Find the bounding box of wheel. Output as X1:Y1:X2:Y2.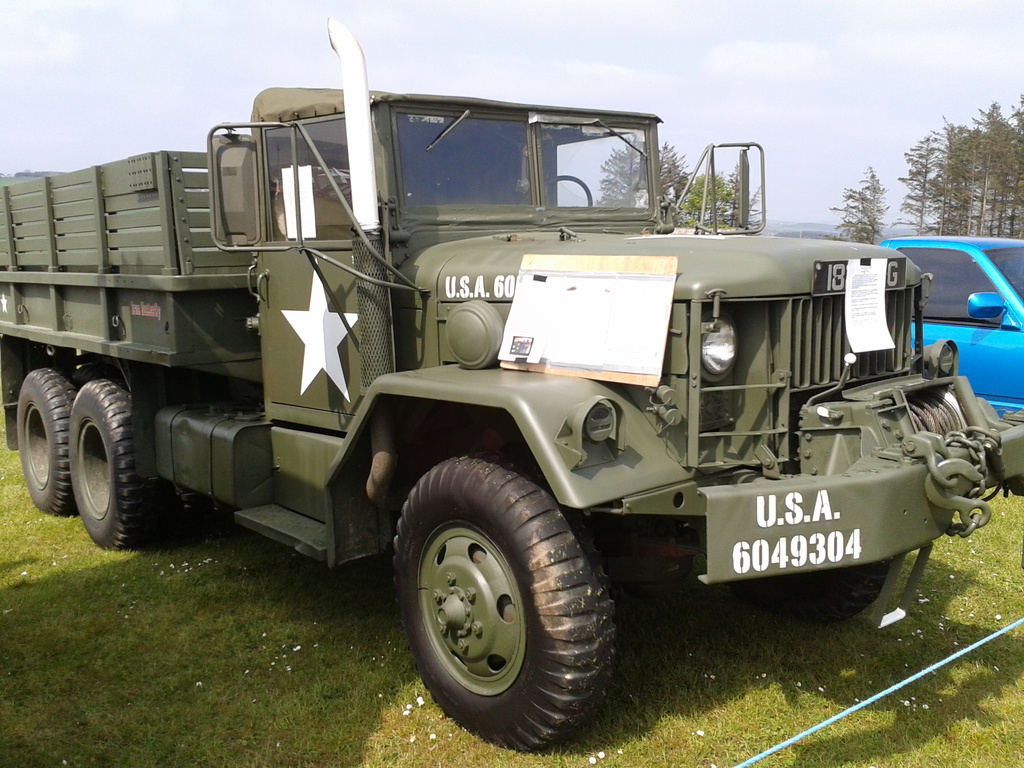
391:452:617:755.
